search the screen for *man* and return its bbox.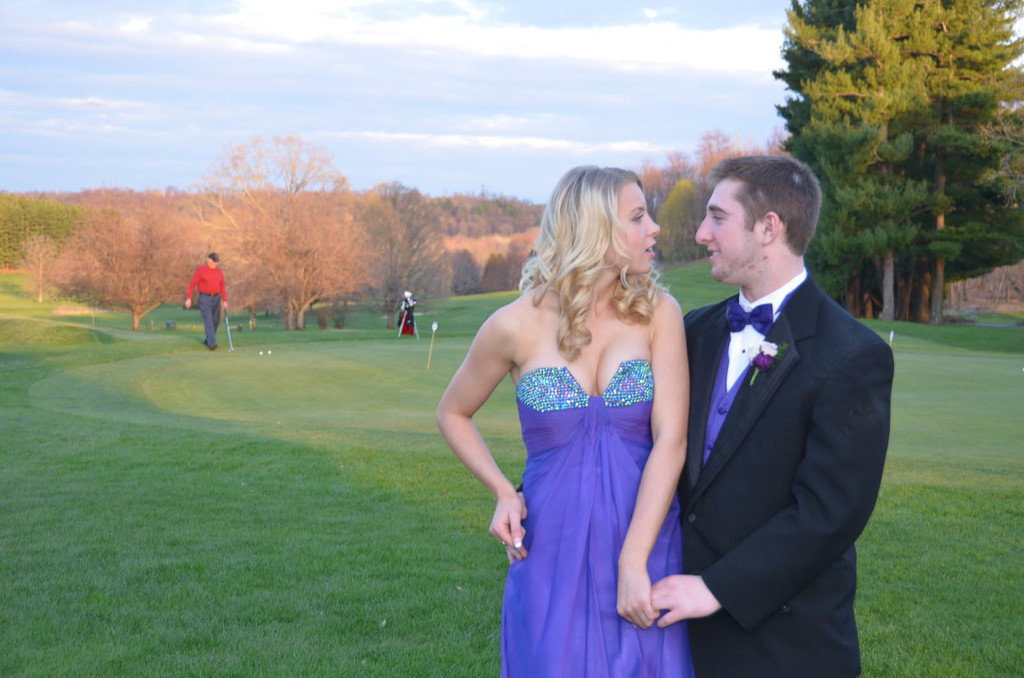
Found: locate(653, 111, 909, 677).
